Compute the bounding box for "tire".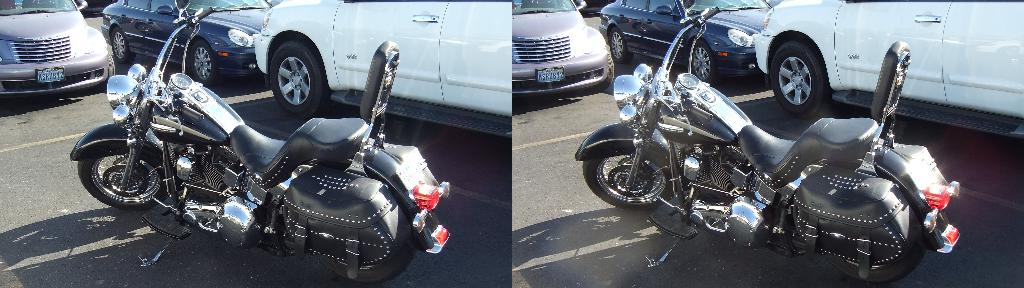
<region>190, 40, 218, 85</region>.
